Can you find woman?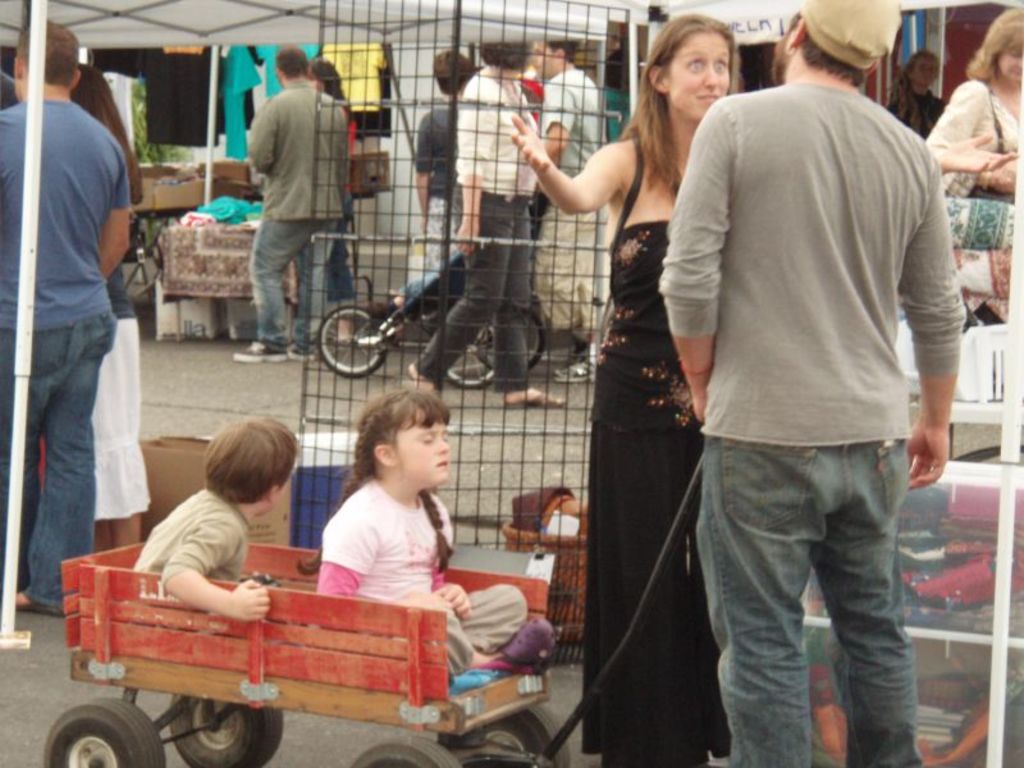
Yes, bounding box: <region>915, 0, 1023, 319</region>.
